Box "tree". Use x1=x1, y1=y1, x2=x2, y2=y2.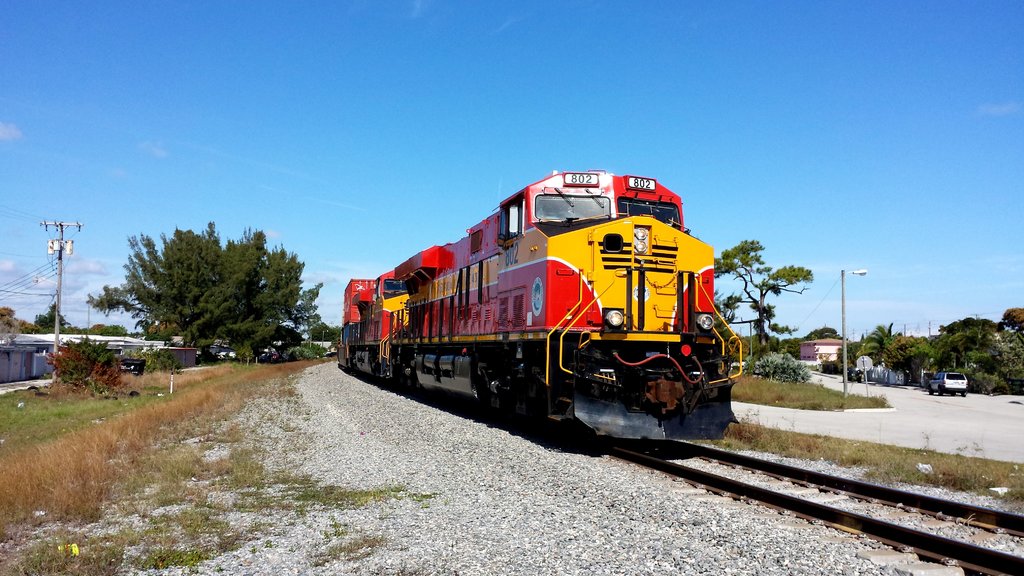
x1=31, y1=299, x2=64, y2=330.
